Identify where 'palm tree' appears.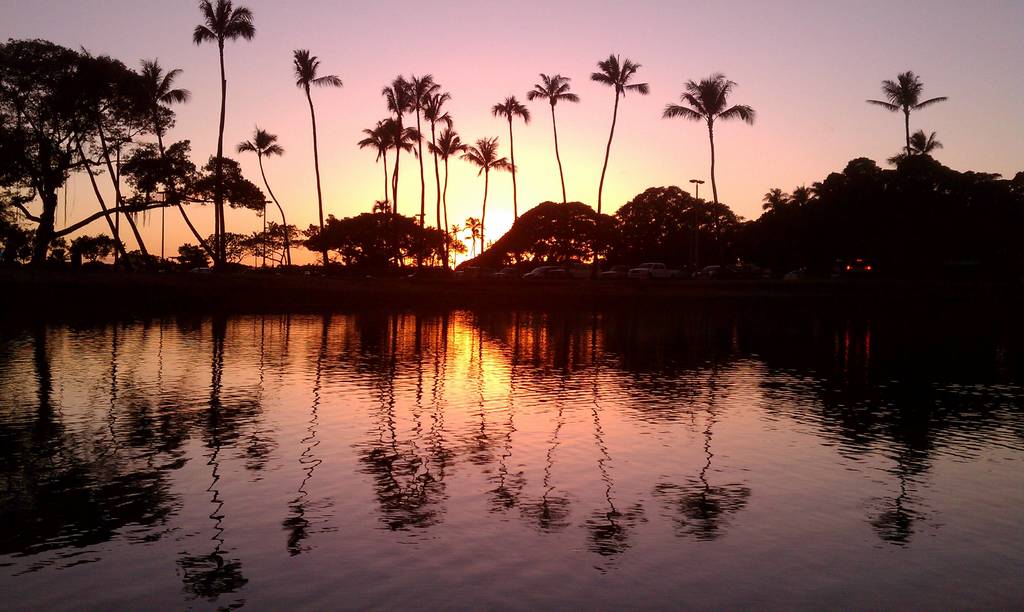
Appears at [383, 66, 455, 289].
